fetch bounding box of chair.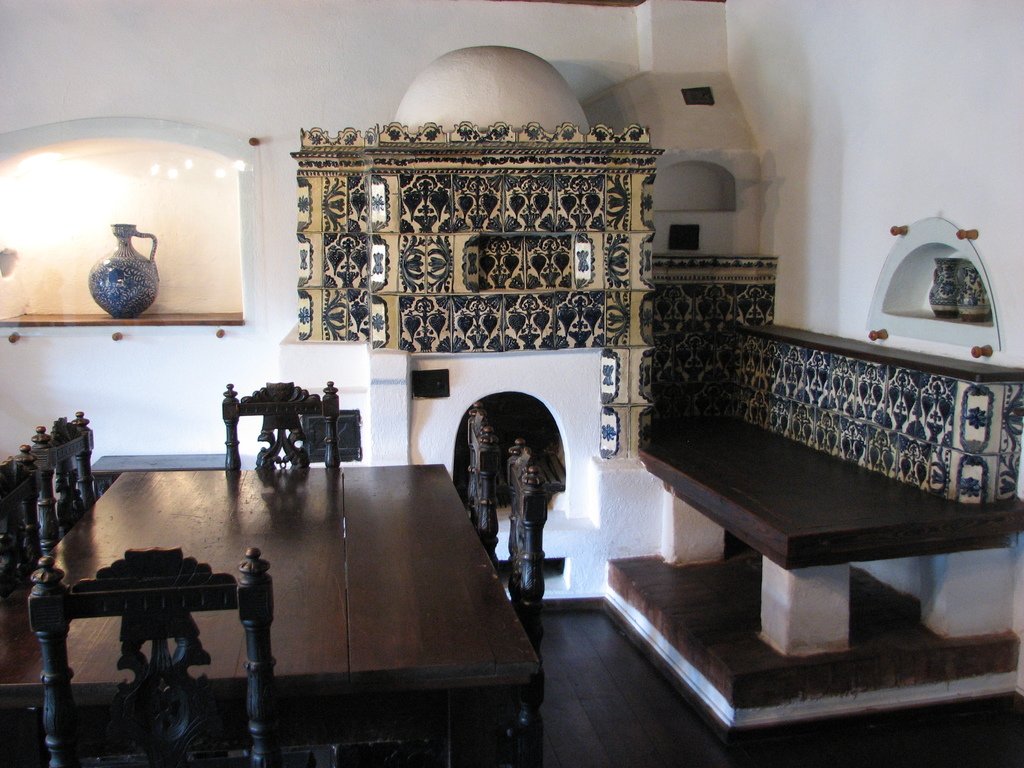
Bbox: (left=28, top=409, right=100, bottom=554).
